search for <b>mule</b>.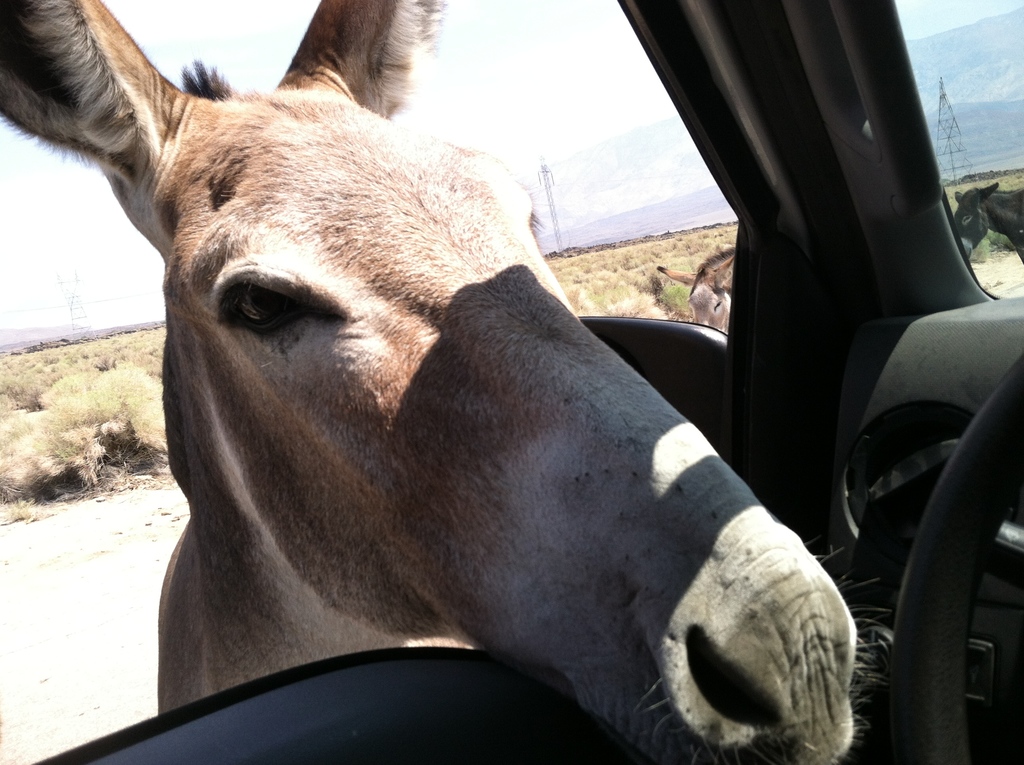
Found at crop(948, 174, 1023, 266).
